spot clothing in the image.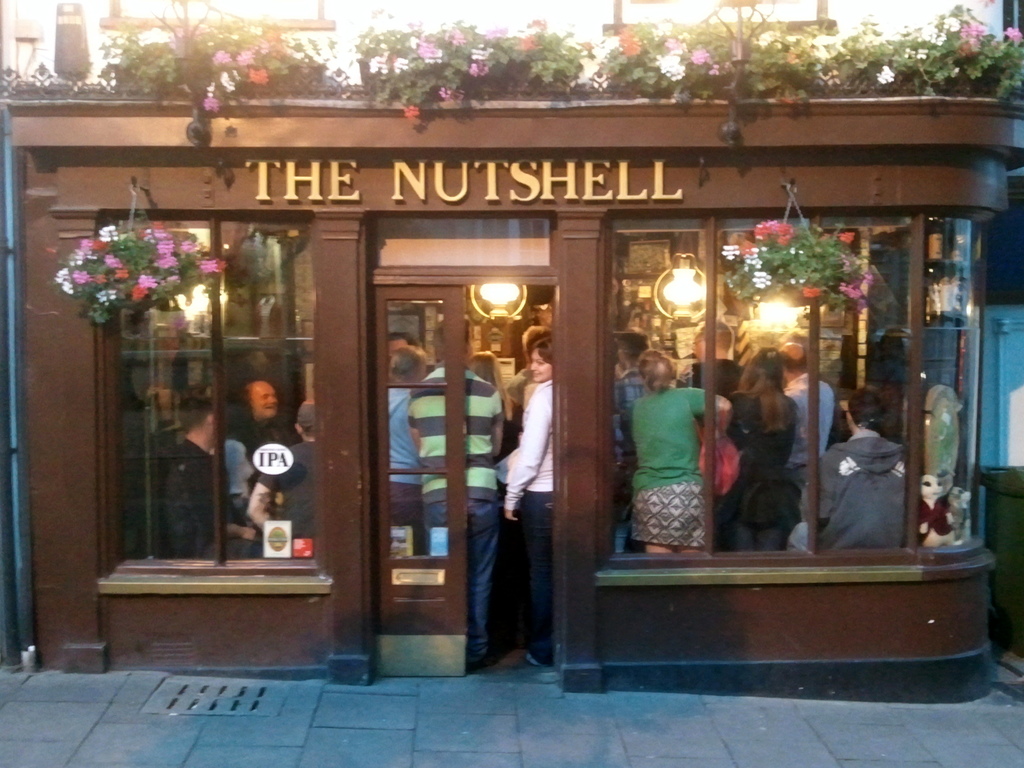
clothing found at bbox(631, 362, 725, 559).
